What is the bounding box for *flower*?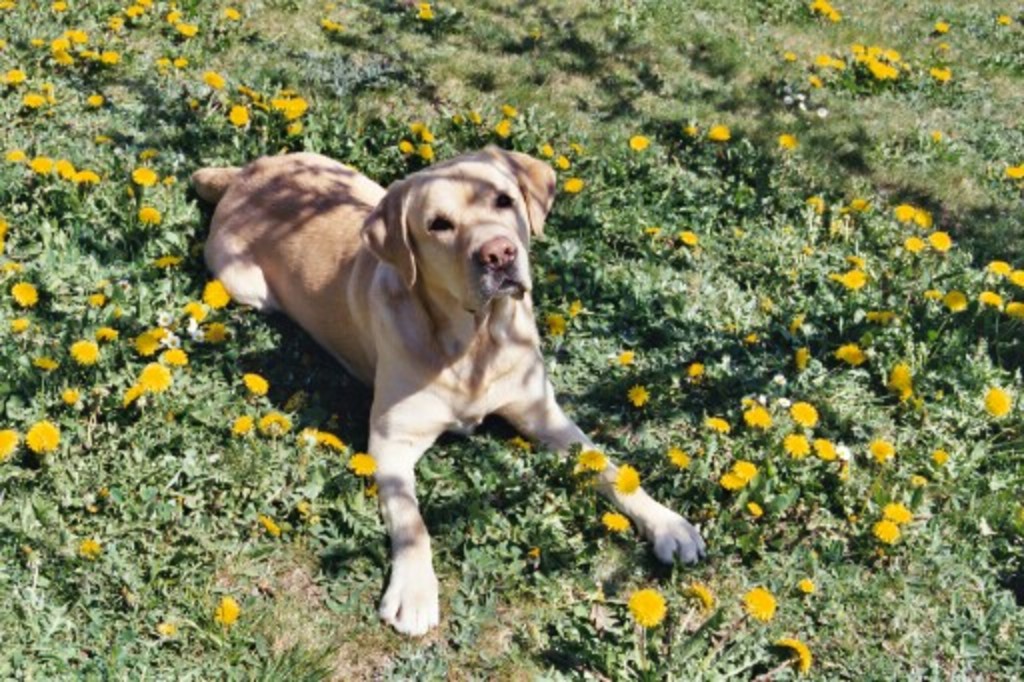
x1=740 y1=588 x2=774 y2=626.
